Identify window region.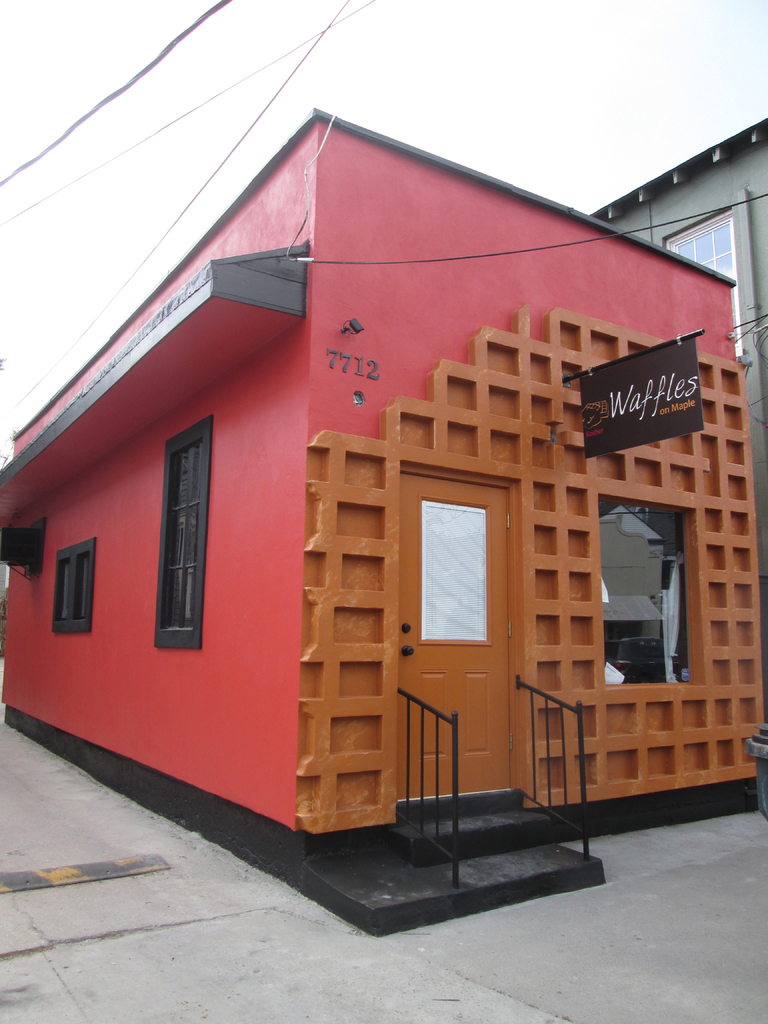
Region: 51,547,93,627.
